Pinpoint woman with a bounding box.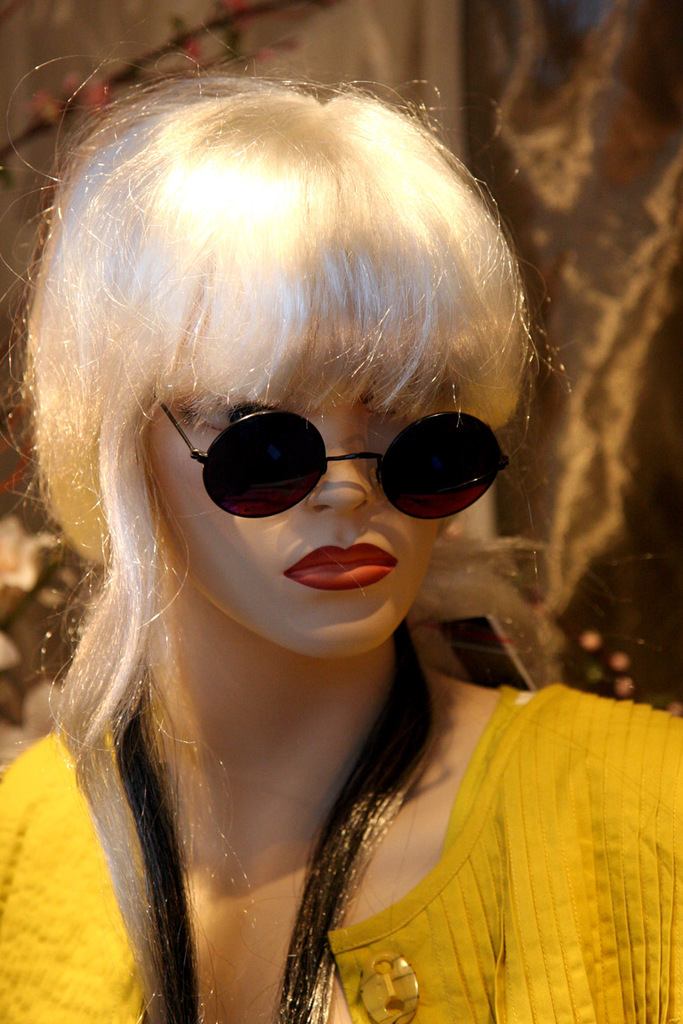
<box>12,118,645,1006</box>.
